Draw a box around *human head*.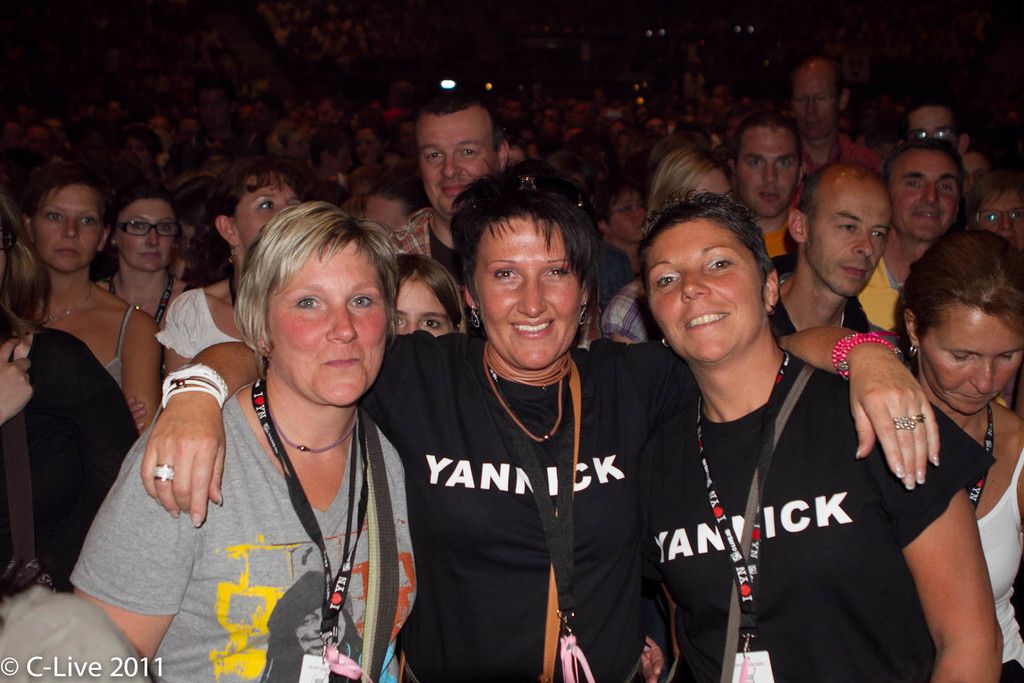
{"left": 243, "top": 199, "right": 399, "bottom": 408}.
